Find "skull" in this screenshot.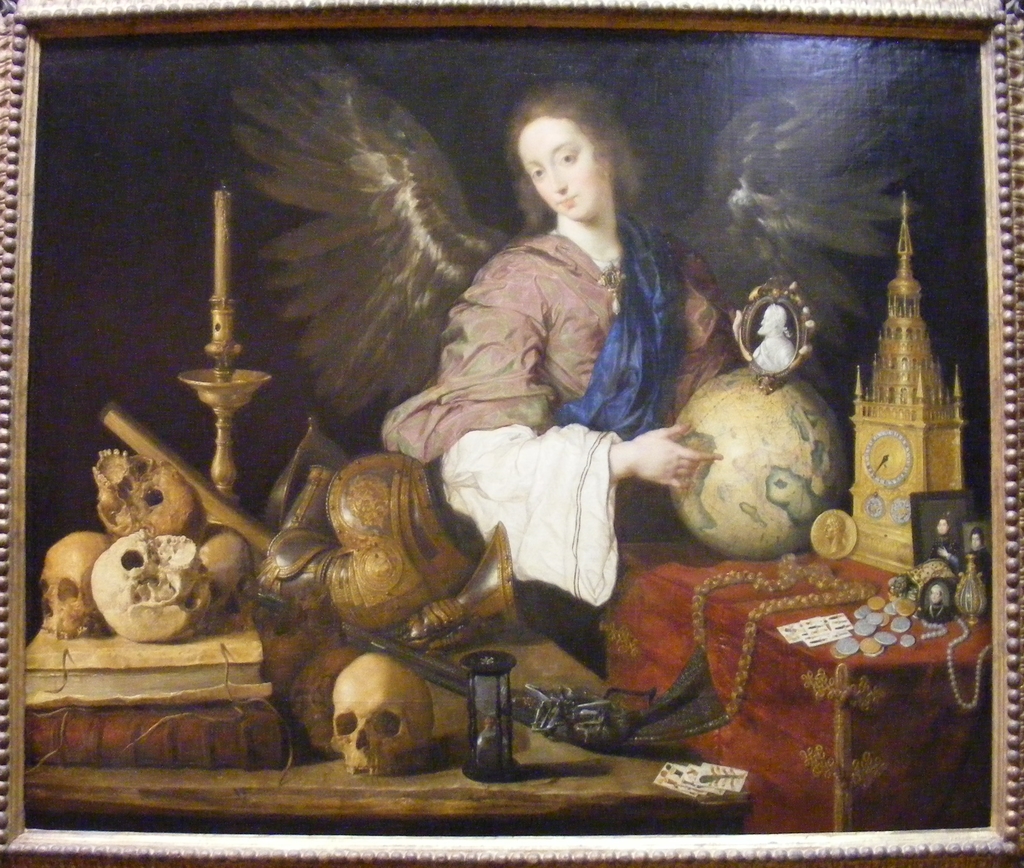
The bounding box for "skull" is 316,659,432,781.
